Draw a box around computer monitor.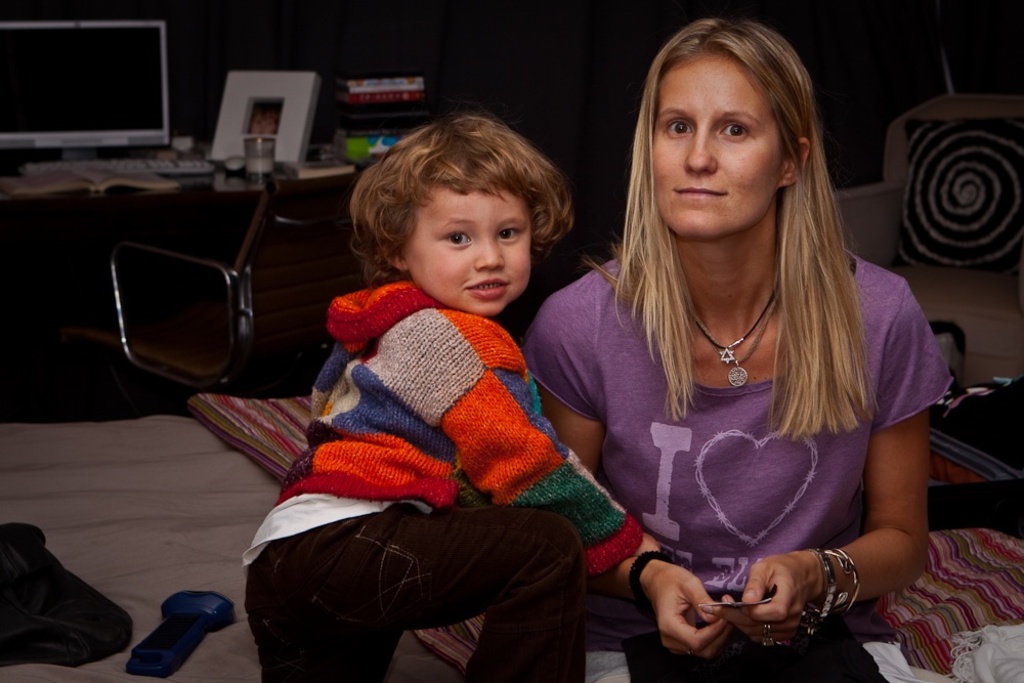
11 14 184 172.
